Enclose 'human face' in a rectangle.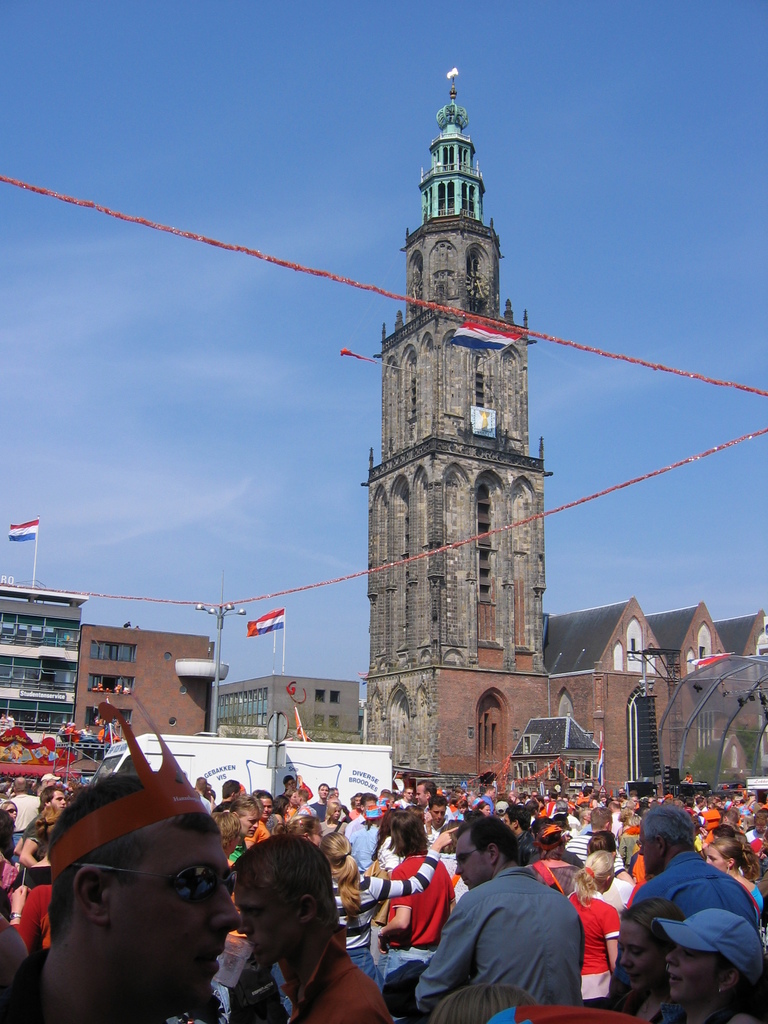
bbox(451, 830, 492, 886).
